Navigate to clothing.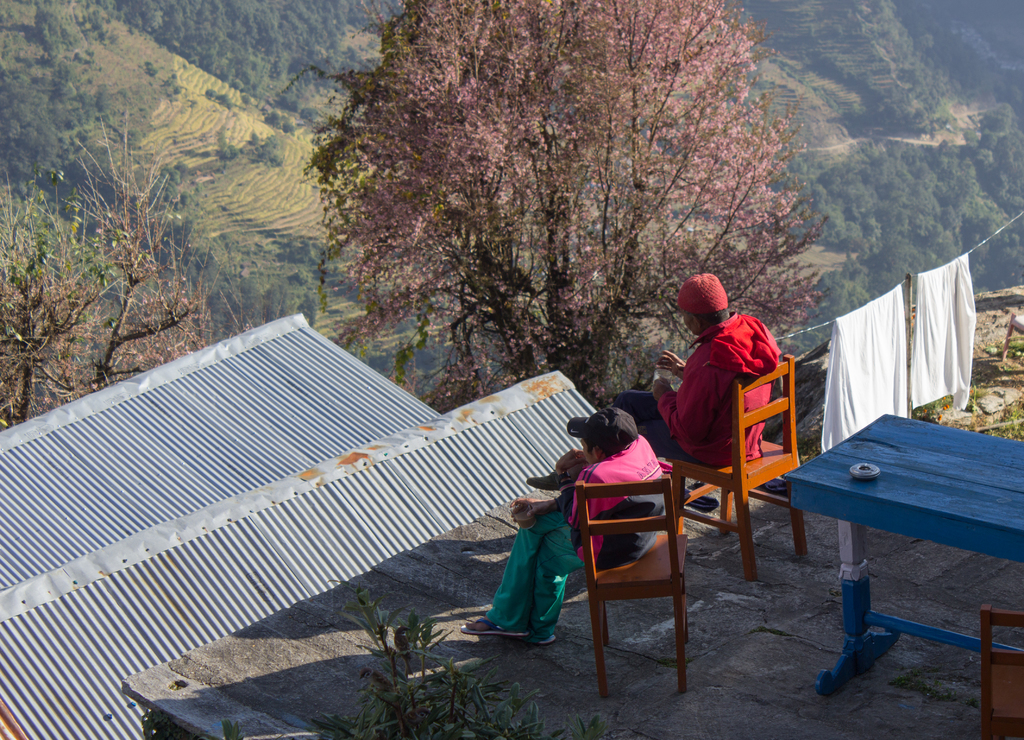
Navigation target: bbox=(659, 311, 783, 464).
